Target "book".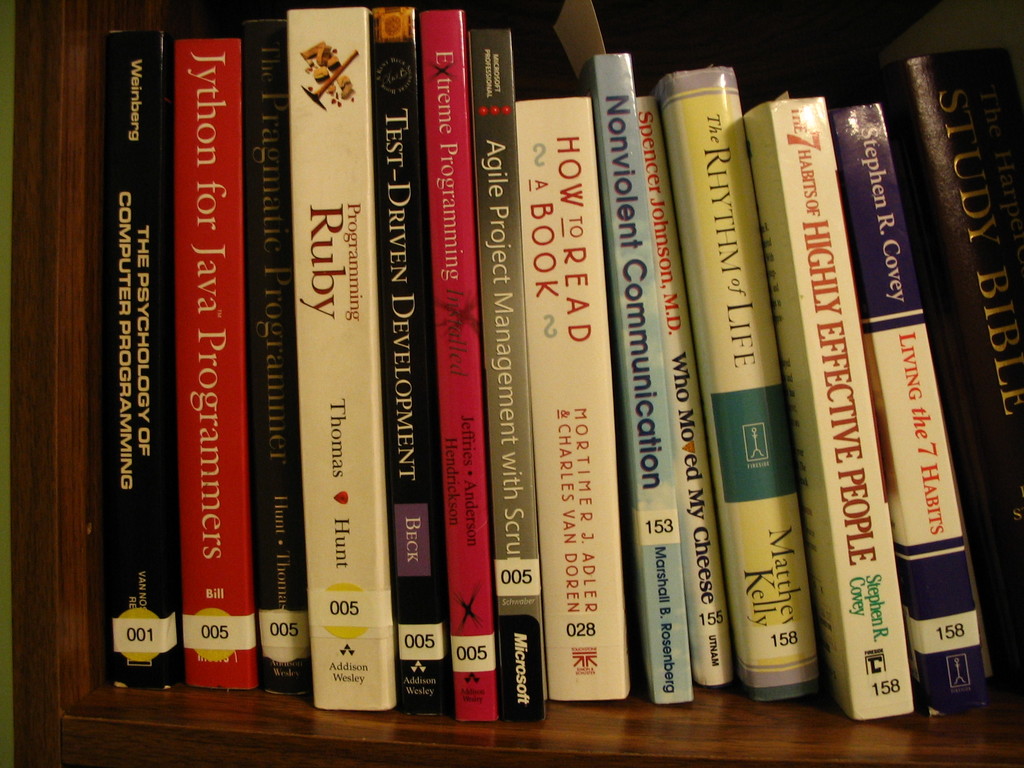
Target region: <box>668,58,833,713</box>.
